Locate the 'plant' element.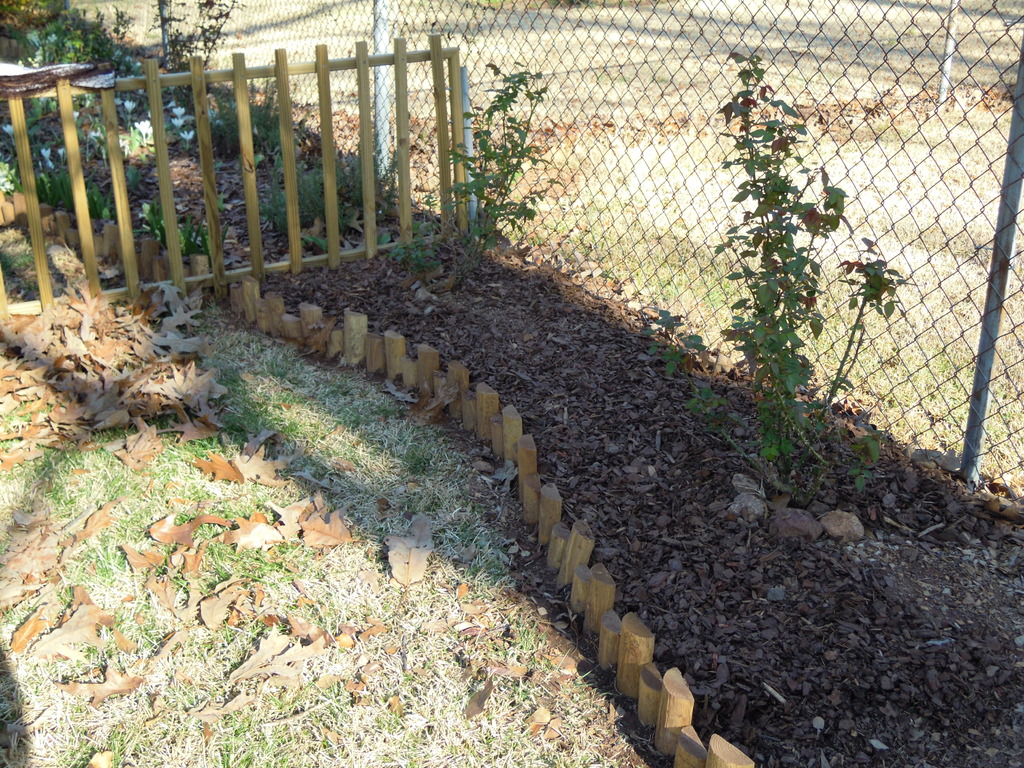
Element bbox: box(843, 465, 868, 492).
